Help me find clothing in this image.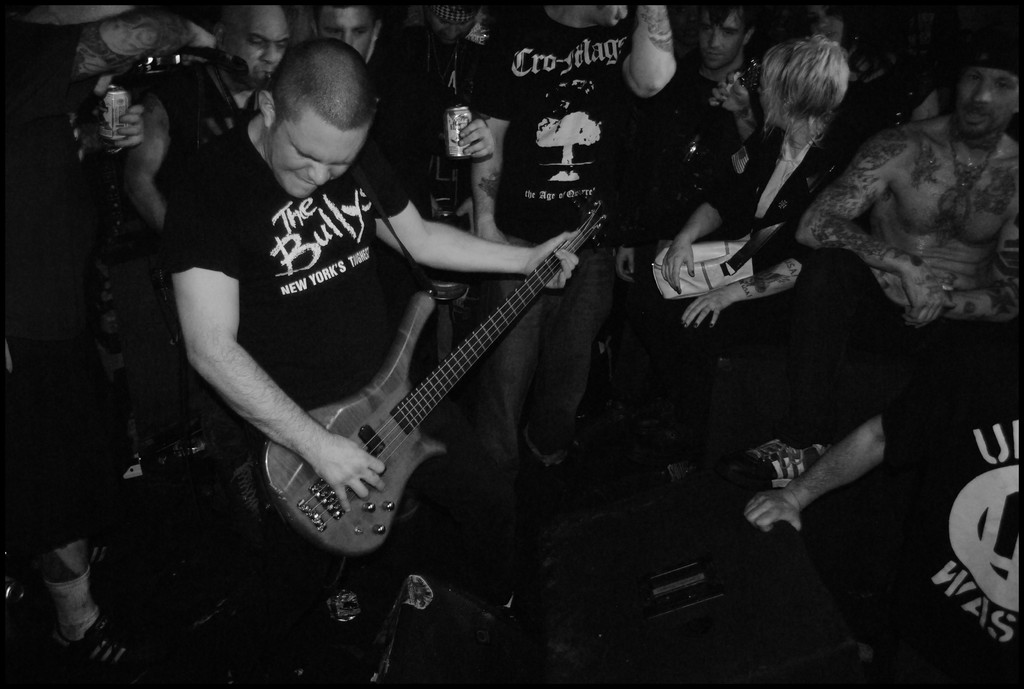
Found it: crop(161, 124, 404, 562).
